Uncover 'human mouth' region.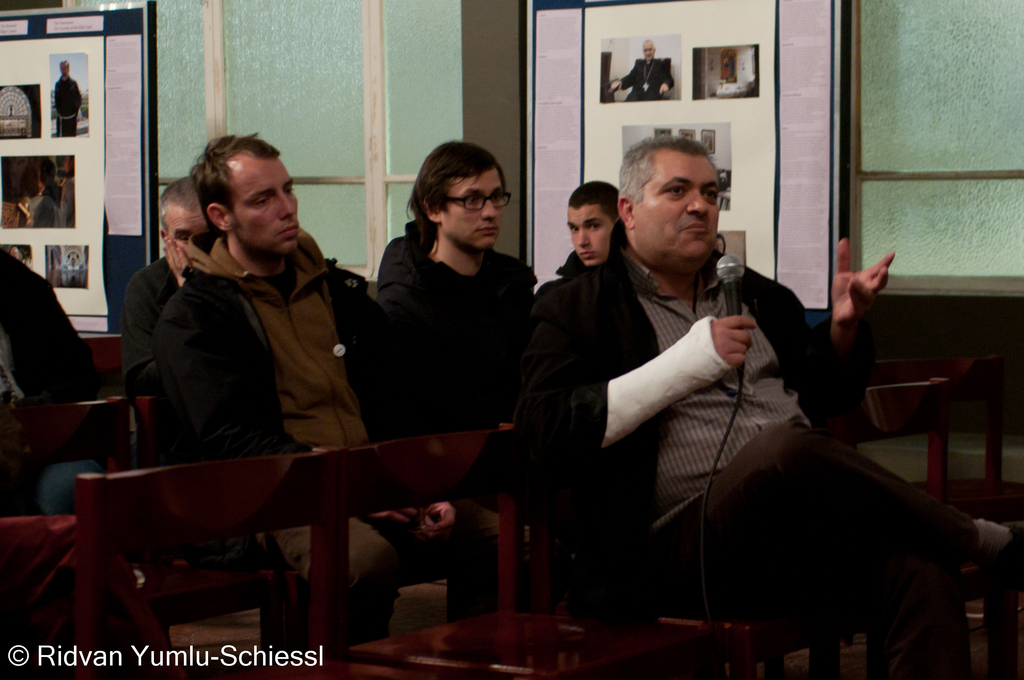
Uncovered: detection(281, 229, 296, 234).
